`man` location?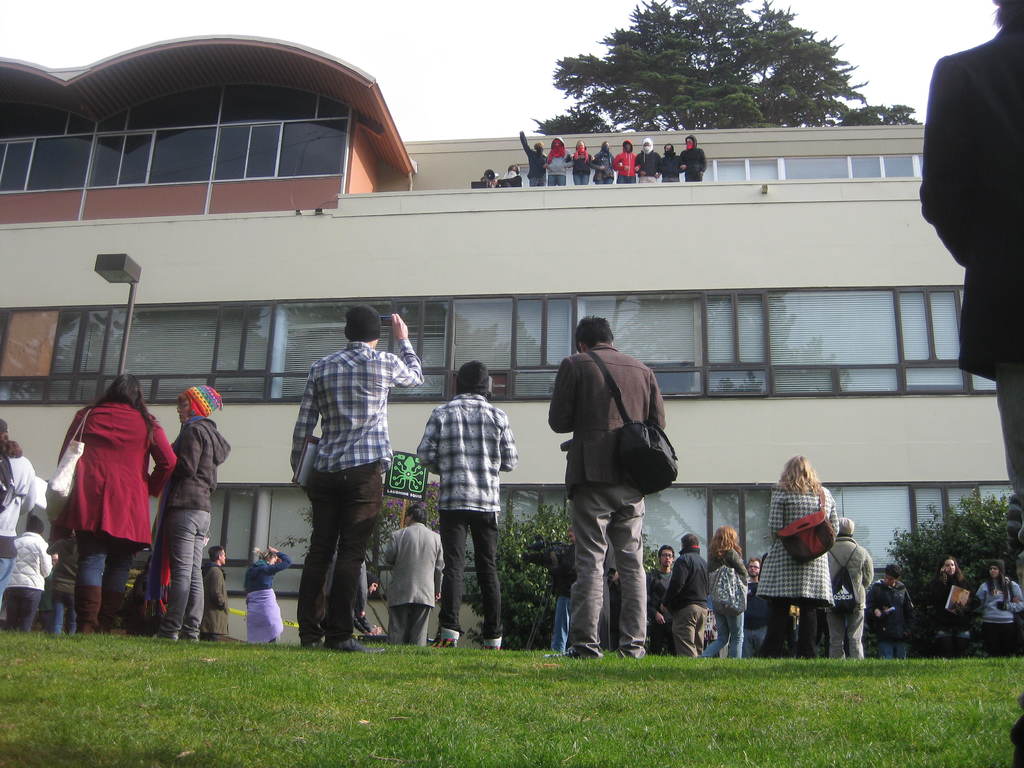
Rect(380, 499, 447, 644)
